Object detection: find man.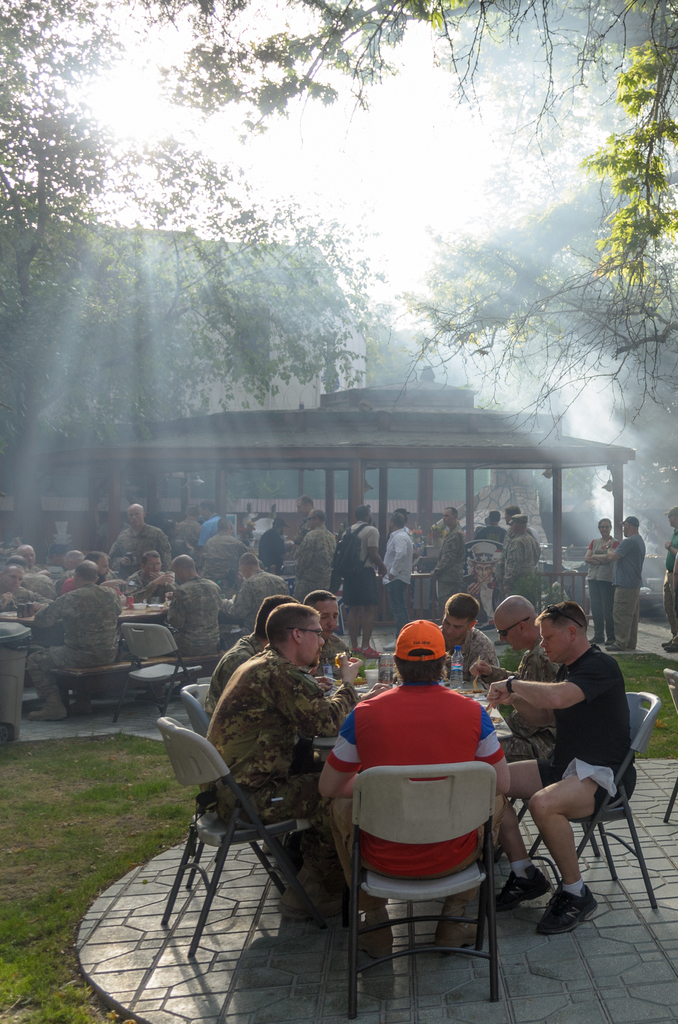
658 503 677 658.
